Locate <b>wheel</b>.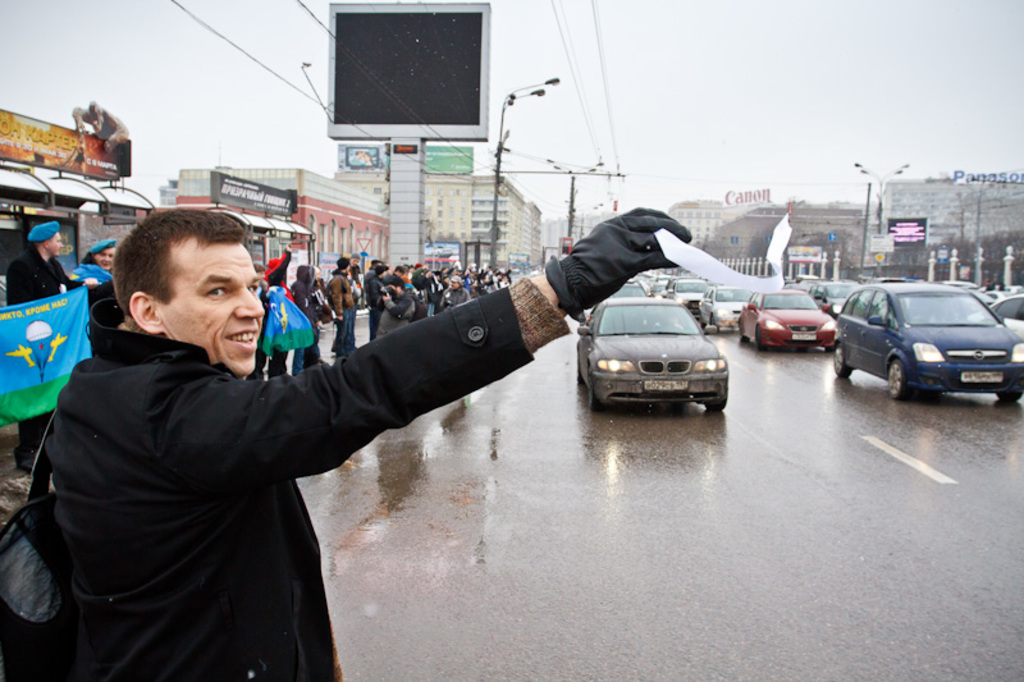
Bounding box: {"left": 884, "top": 357, "right": 911, "bottom": 404}.
